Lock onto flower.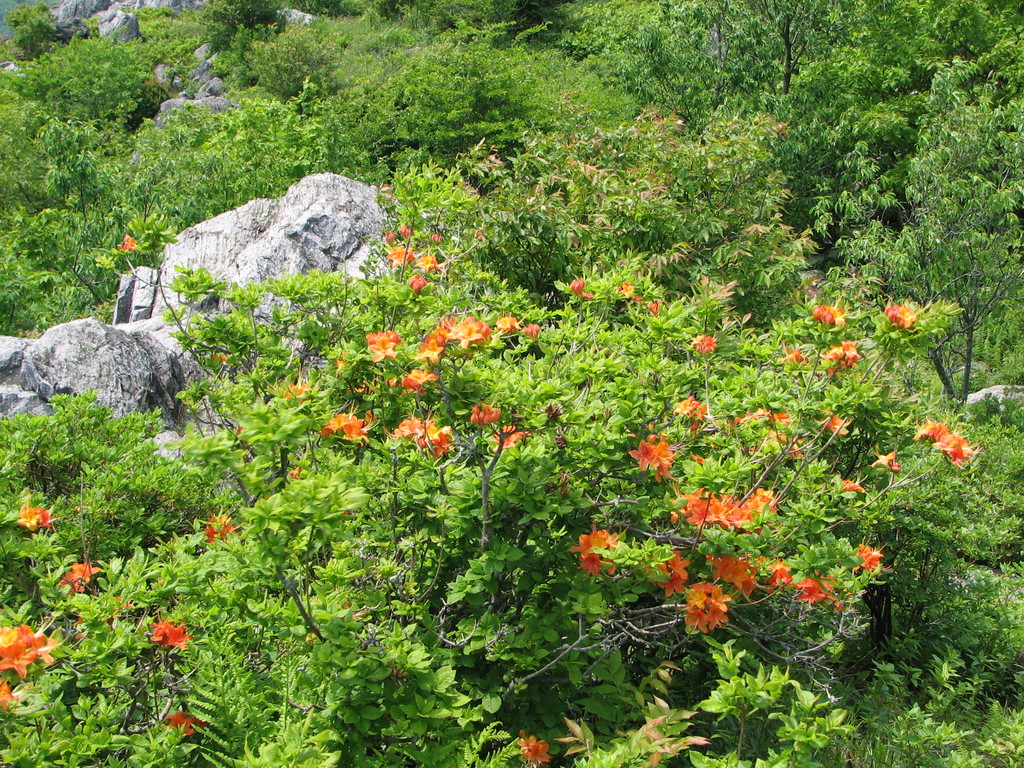
Locked: rect(473, 228, 486, 241).
